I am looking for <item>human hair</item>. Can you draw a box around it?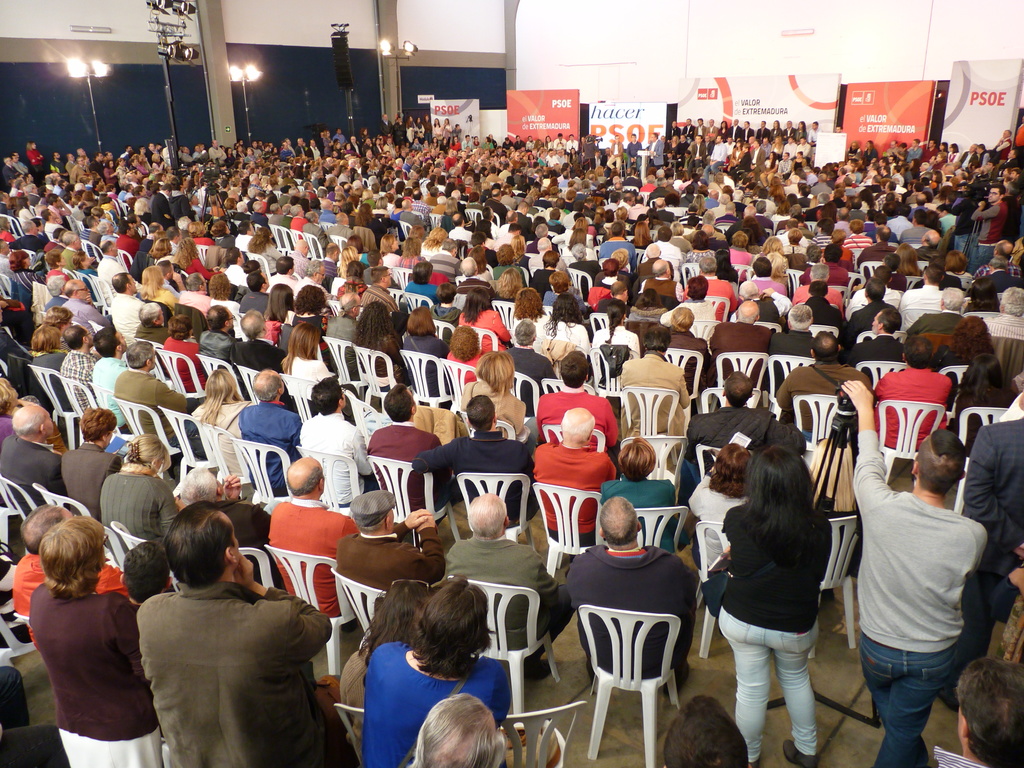
Sure, the bounding box is {"left": 412, "top": 261, "right": 434, "bottom": 285}.
